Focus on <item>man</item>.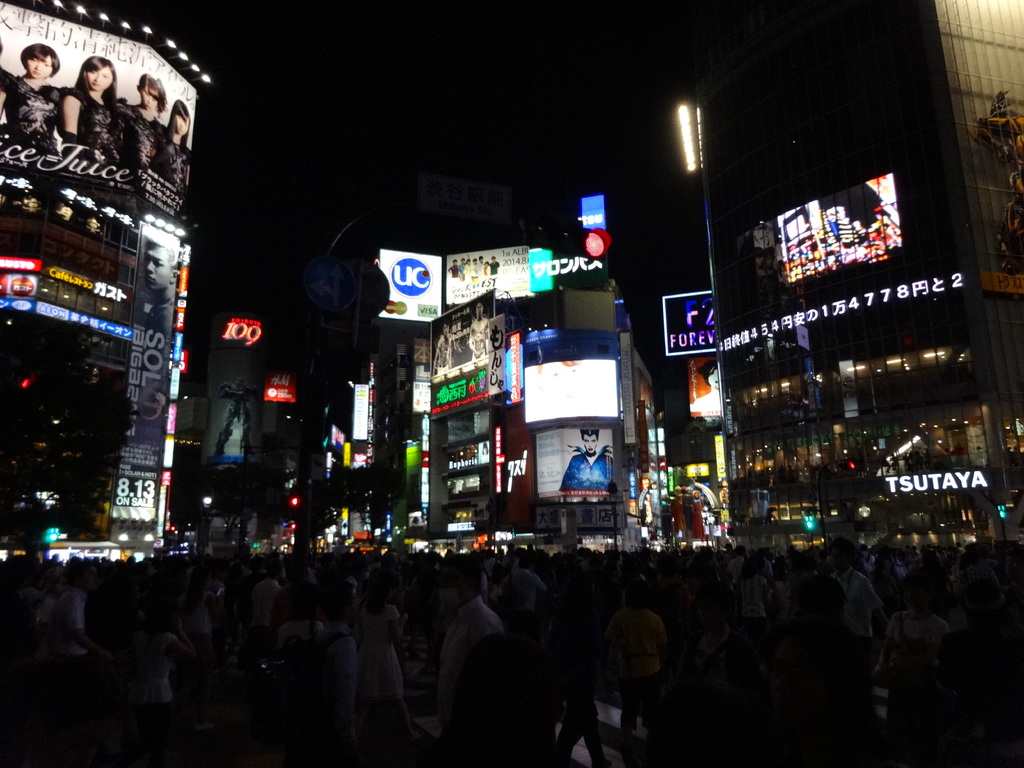
Focused at box(436, 566, 506, 733).
